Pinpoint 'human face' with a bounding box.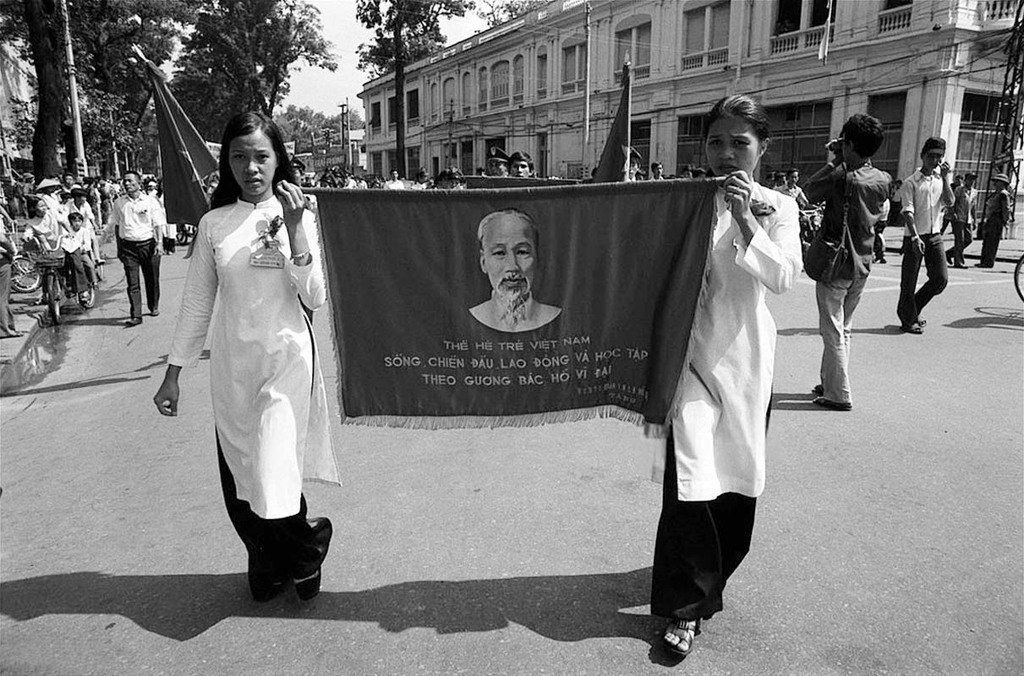
region(788, 168, 801, 187).
